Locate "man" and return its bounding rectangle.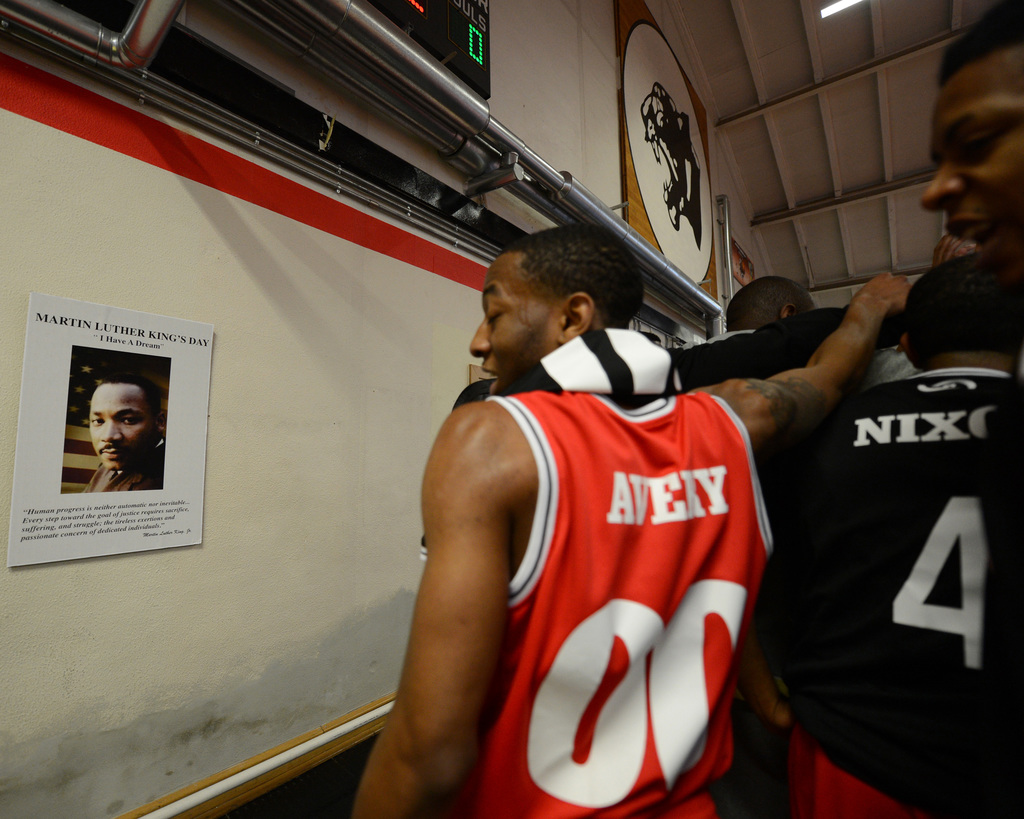
x1=664, y1=268, x2=821, y2=392.
